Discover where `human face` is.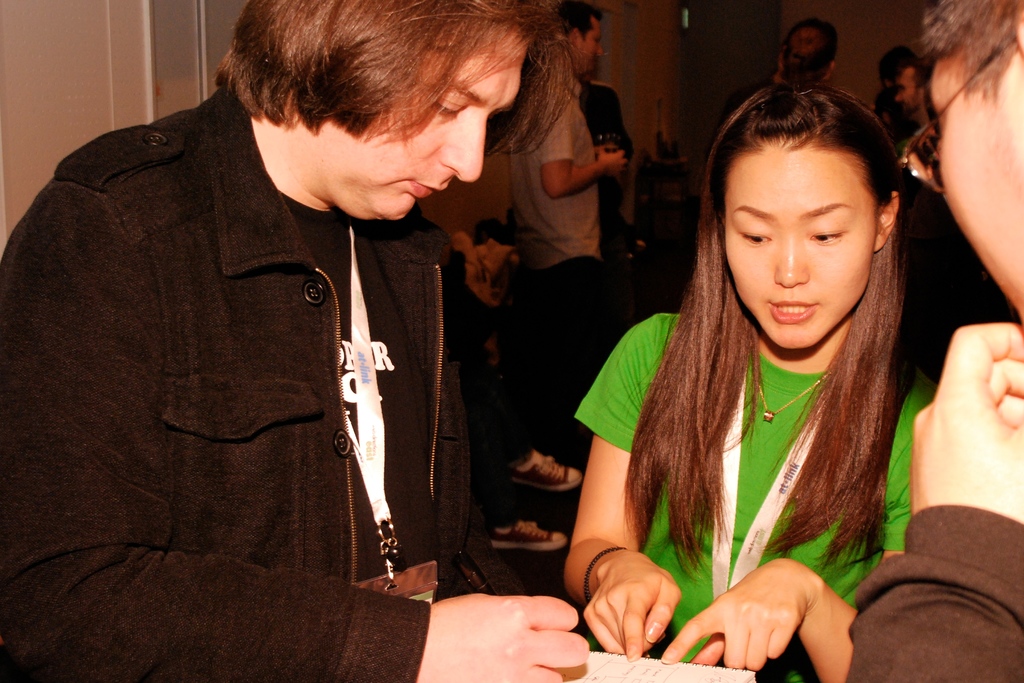
Discovered at Rect(895, 67, 921, 111).
